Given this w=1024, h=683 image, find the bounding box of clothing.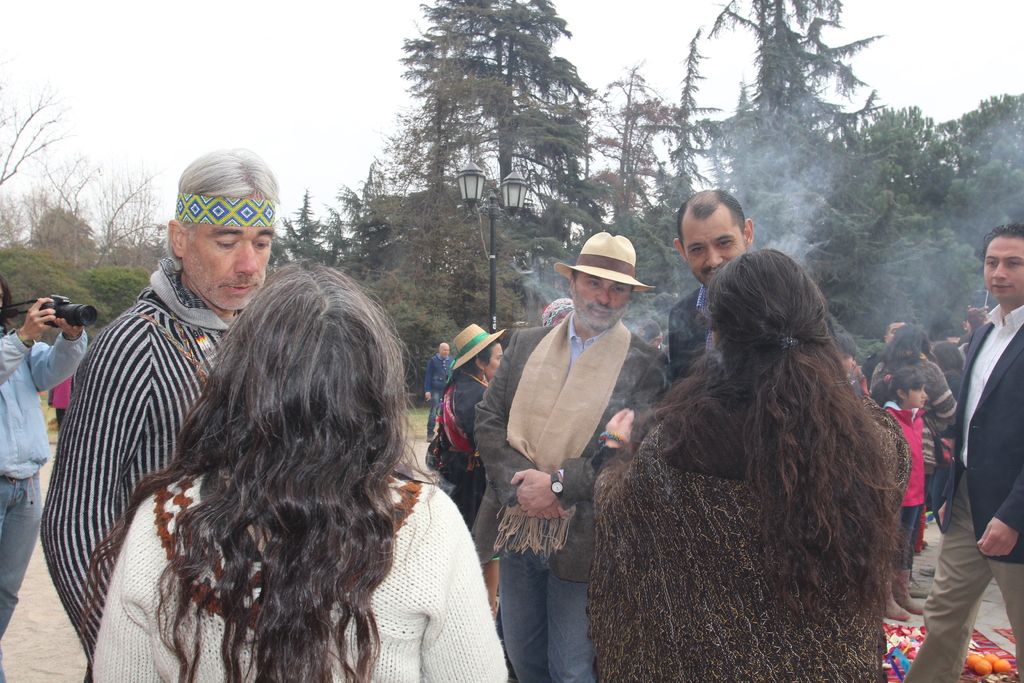
(662,284,735,367).
